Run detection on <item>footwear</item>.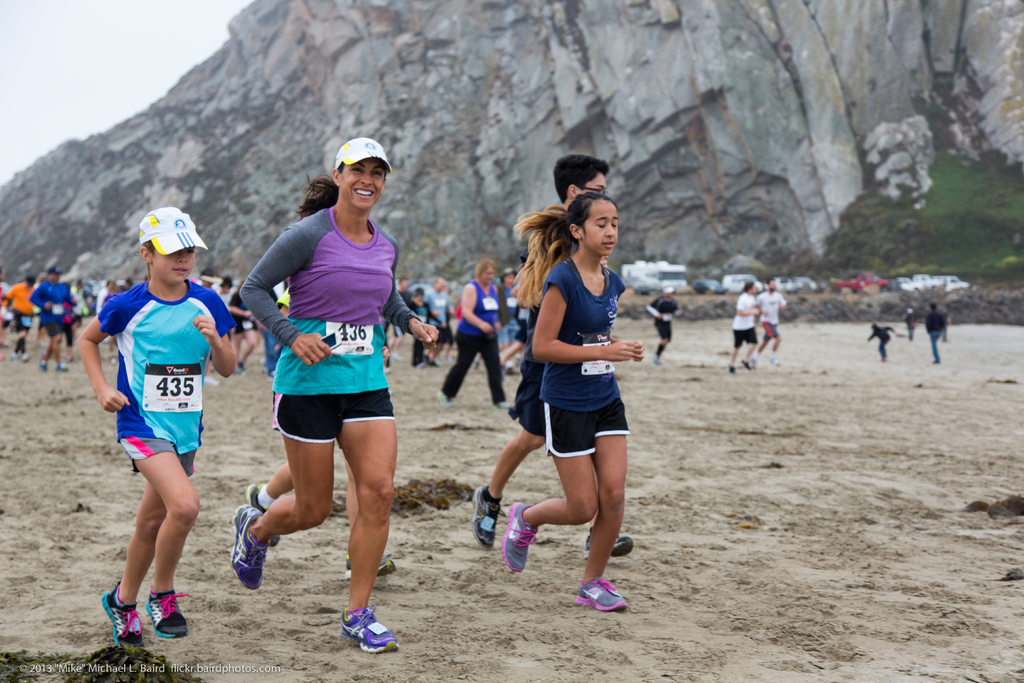
Result: bbox(228, 504, 274, 593).
